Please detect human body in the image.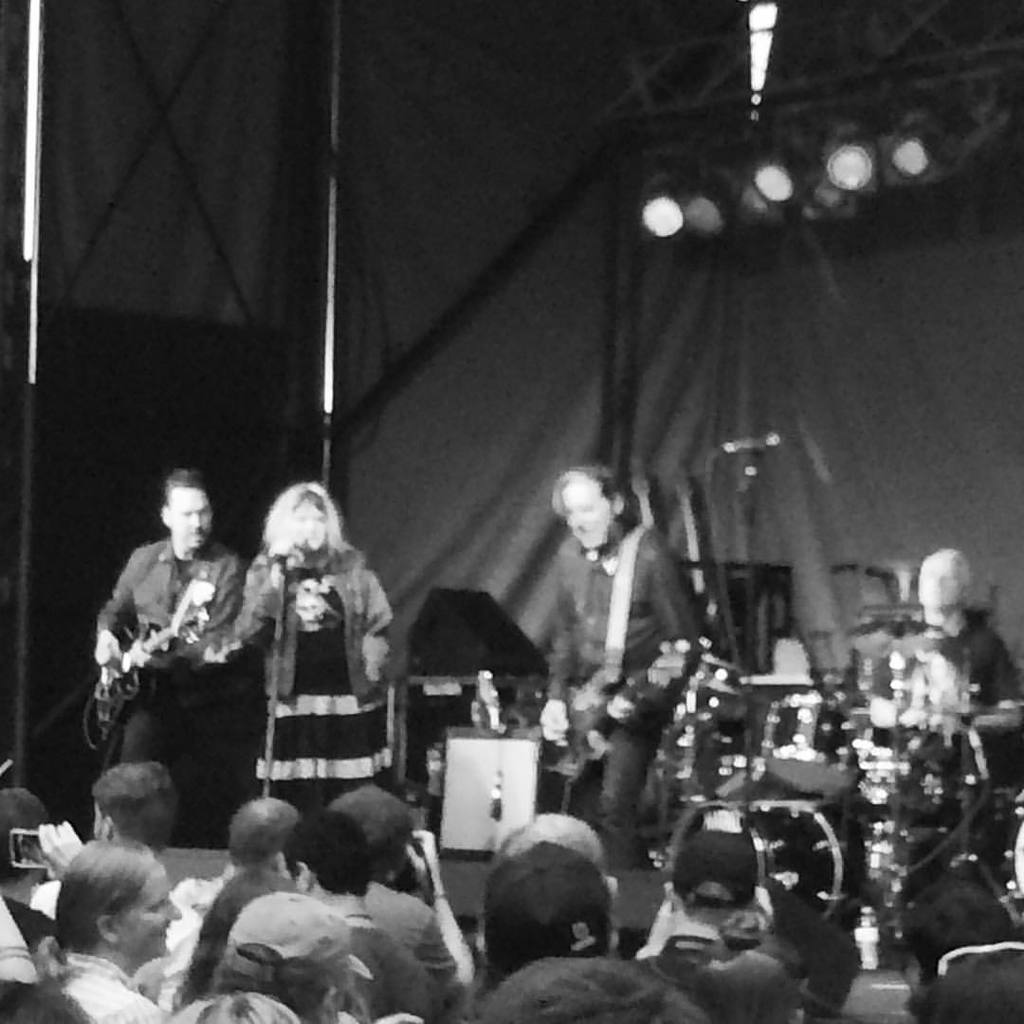
(left=170, top=793, right=296, bottom=905).
